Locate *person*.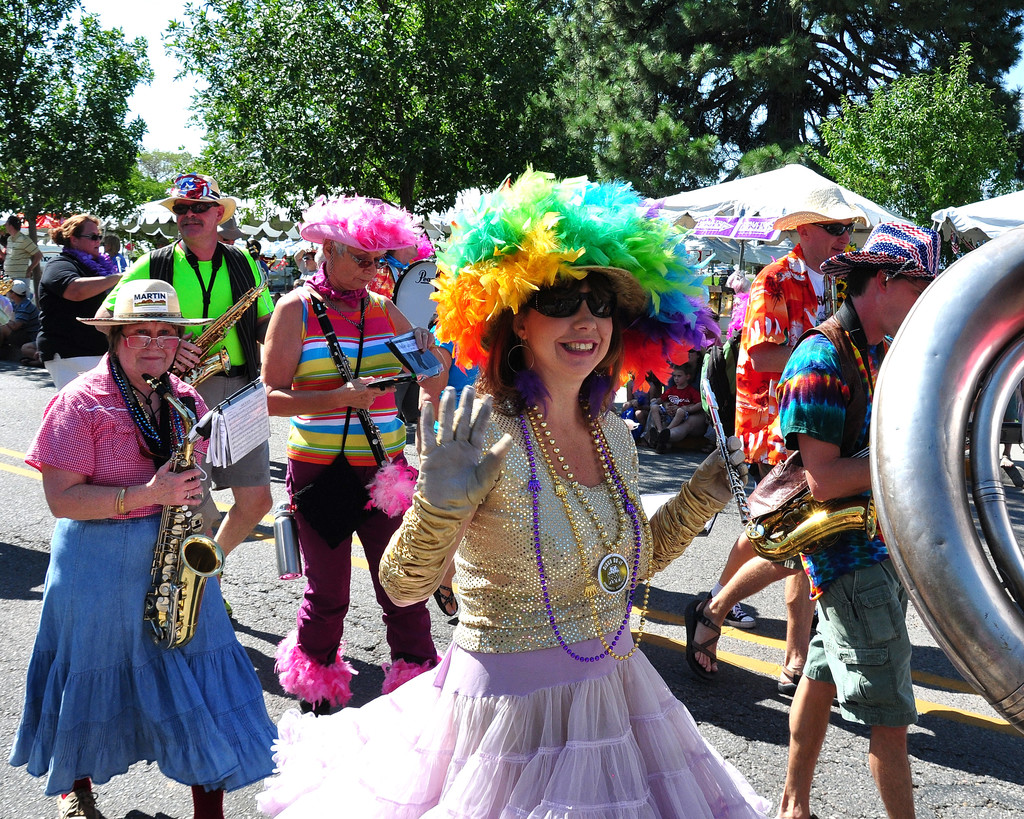
Bounding box: (x1=0, y1=277, x2=38, y2=347).
